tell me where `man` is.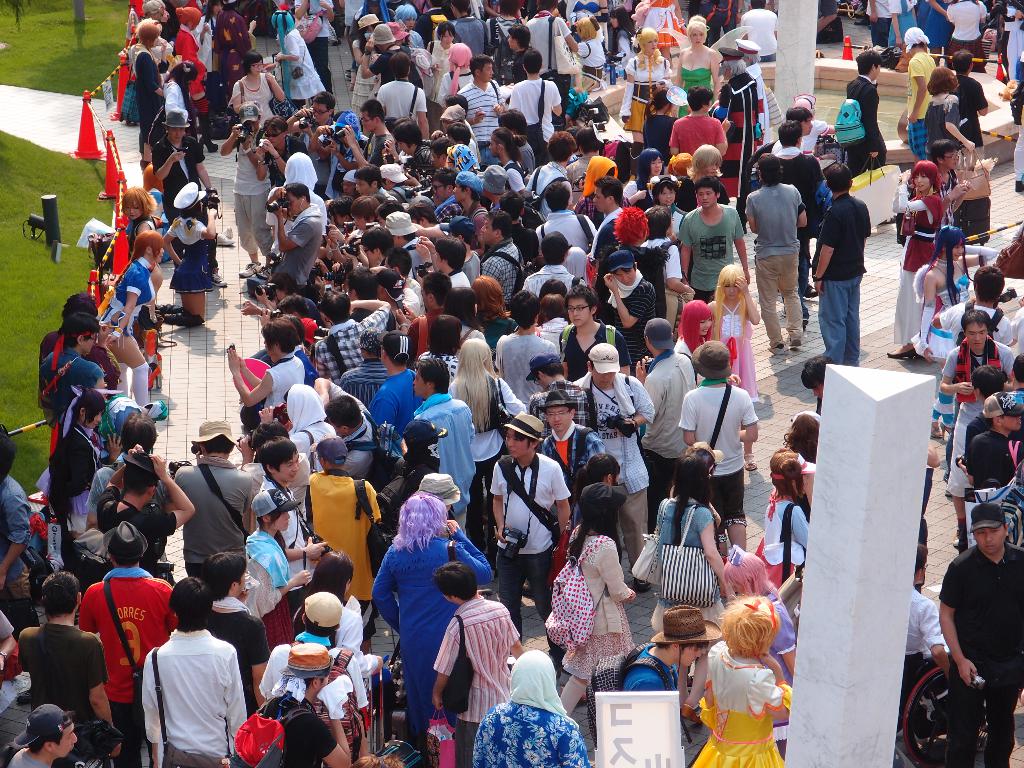
`man` is at x1=132 y1=579 x2=237 y2=765.
